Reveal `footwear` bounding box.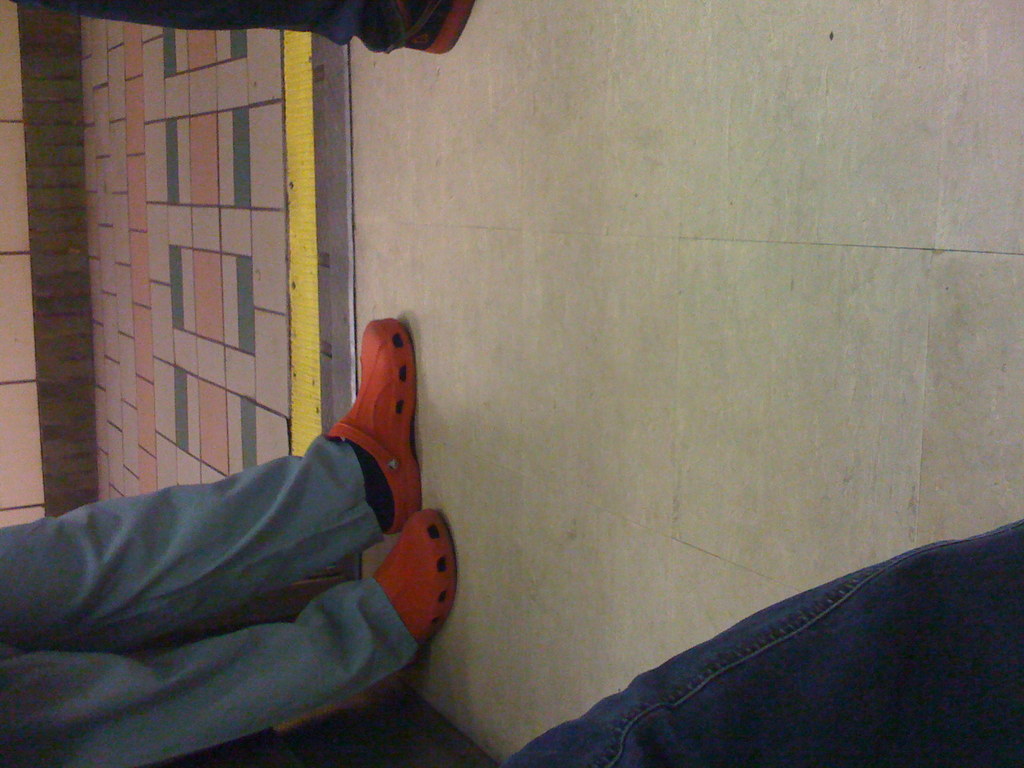
Revealed: bbox=(397, 0, 474, 61).
